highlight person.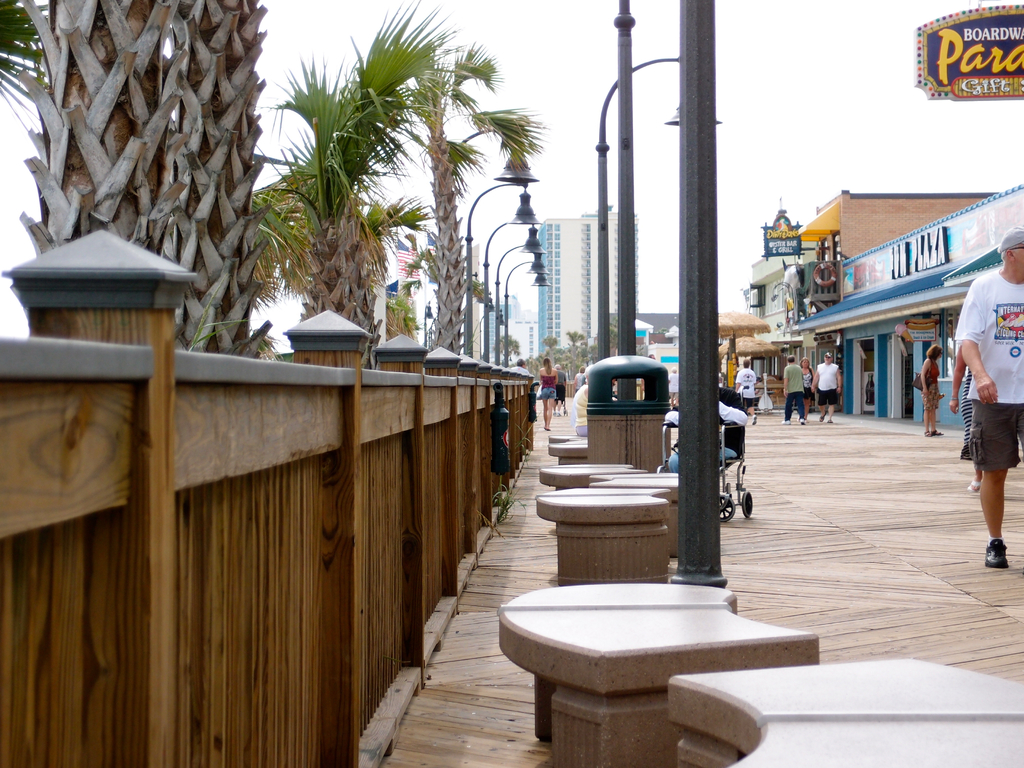
Highlighted region: 929 337 982 467.
